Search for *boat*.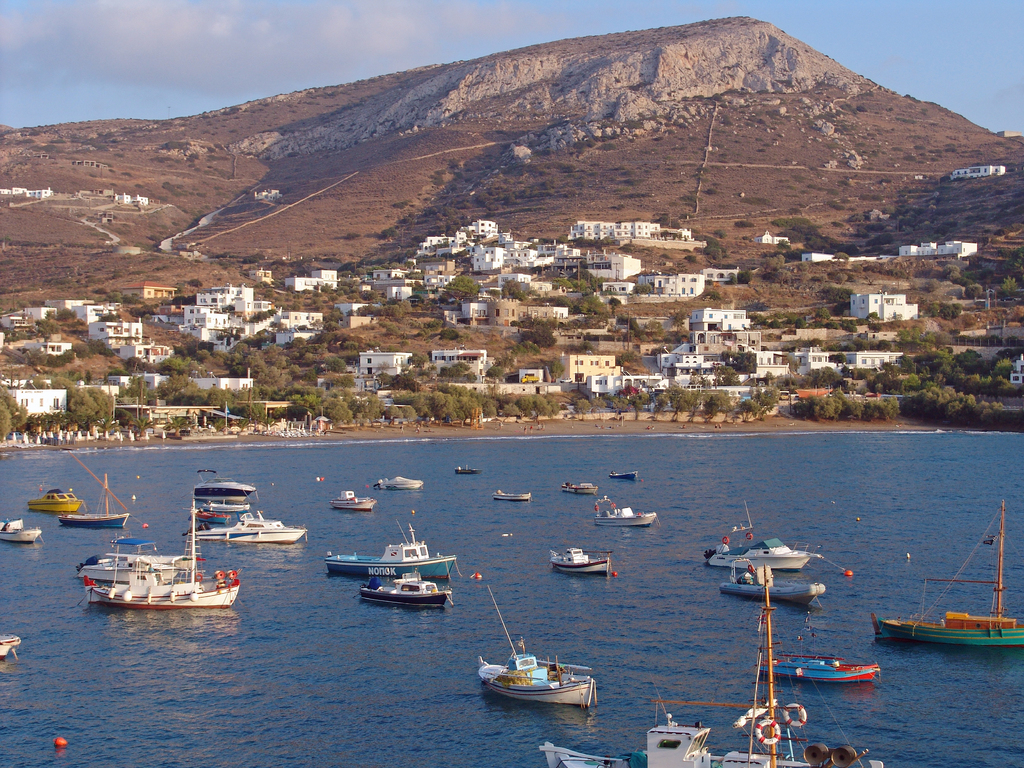
Found at rect(191, 509, 309, 543).
